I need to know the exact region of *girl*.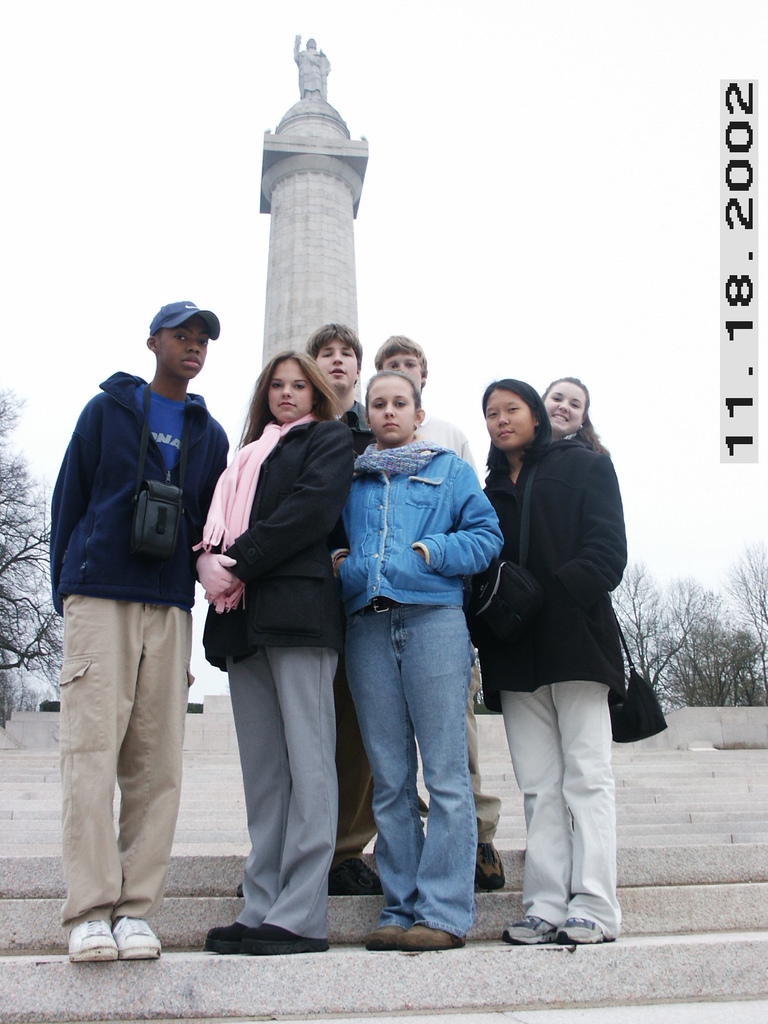
Region: pyautogui.locateOnScreen(476, 374, 623, 941).
